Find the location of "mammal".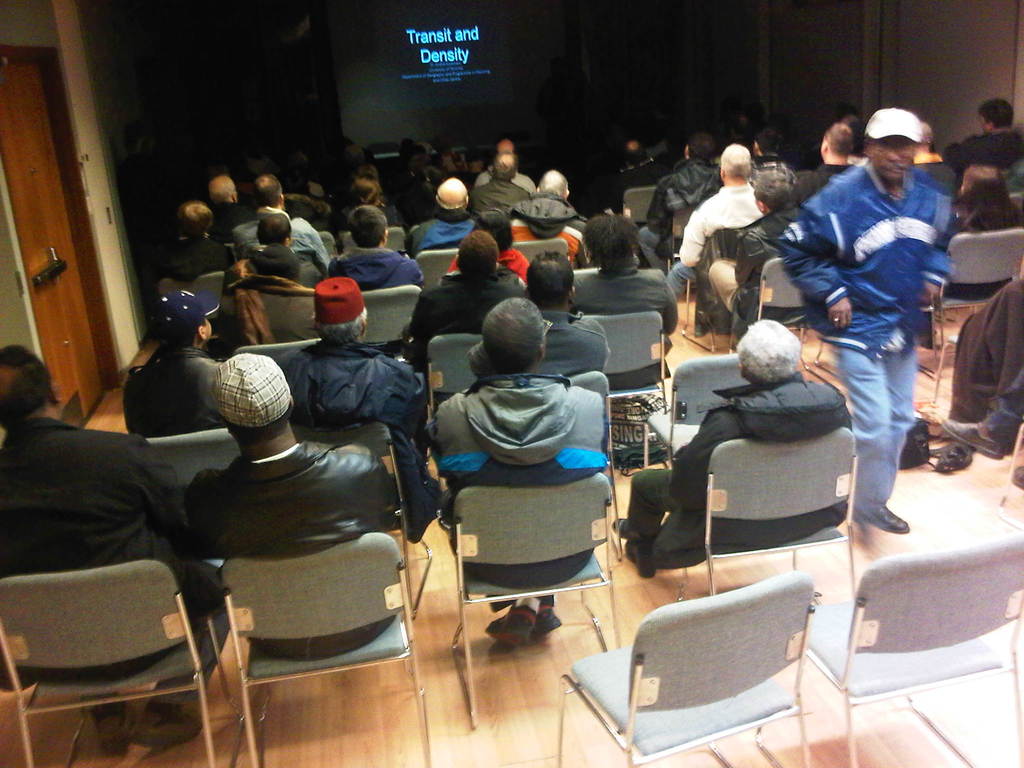
Location: 476:132:531:188.
